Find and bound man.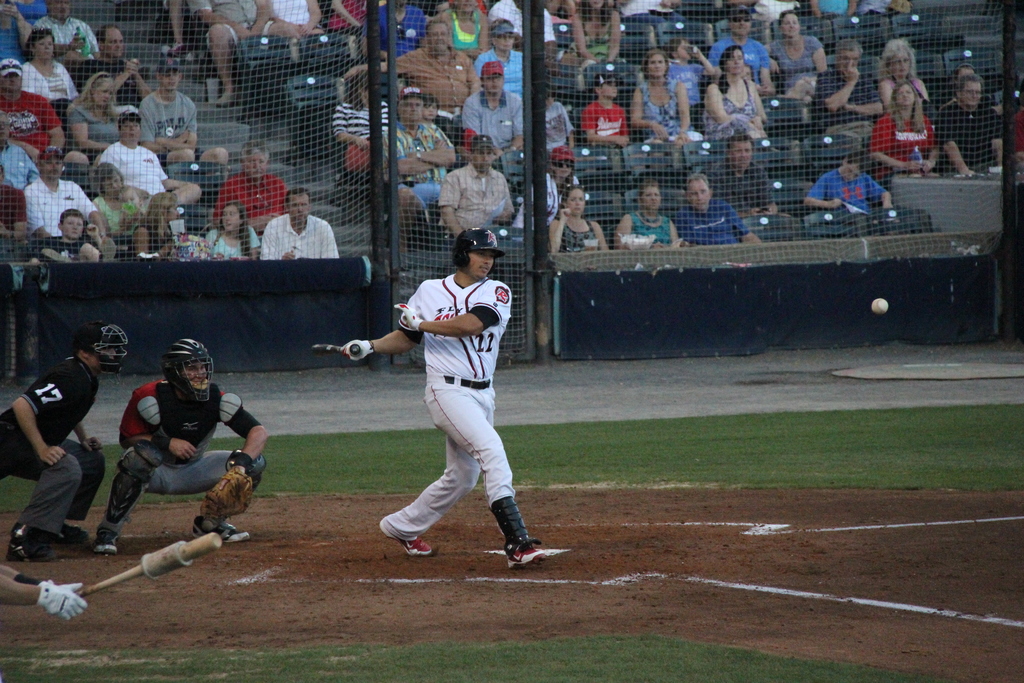
Bound: {"left": 708, "top": 128, "right": 798, "bottom": 222}.
